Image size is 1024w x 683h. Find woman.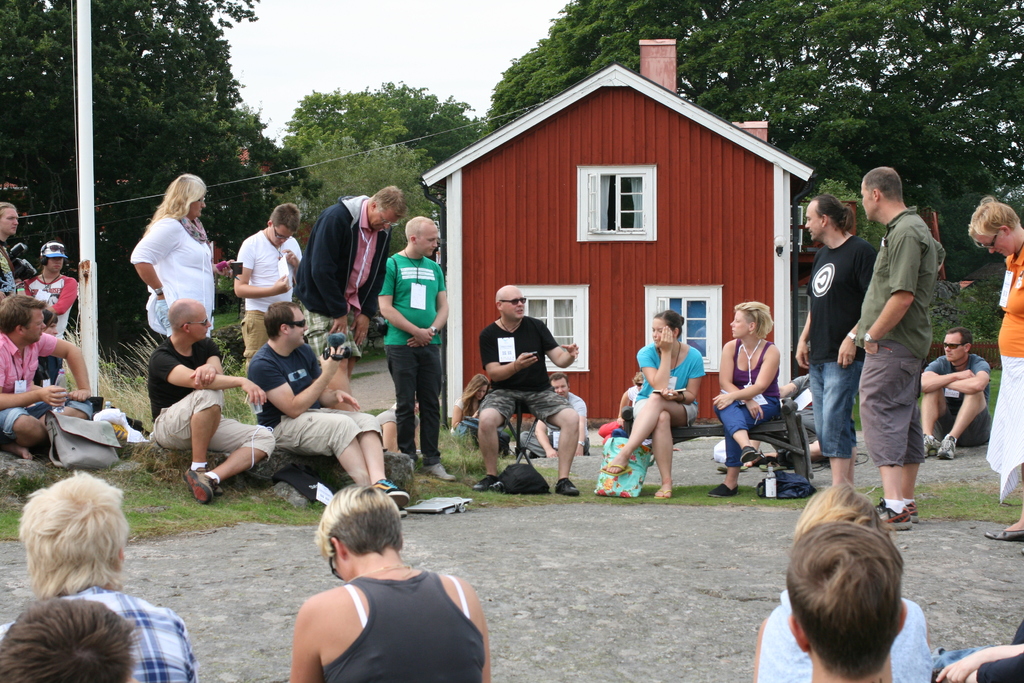
BBox(598, 308, 706, 506).
